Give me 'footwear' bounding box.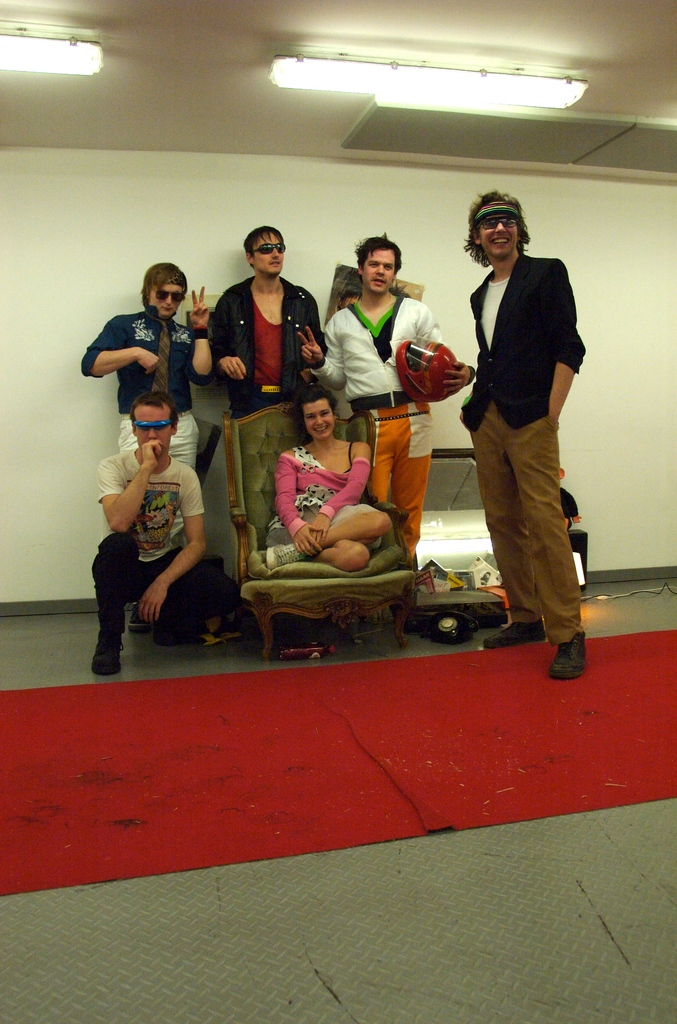
crop(480, 620, 548, 650).
